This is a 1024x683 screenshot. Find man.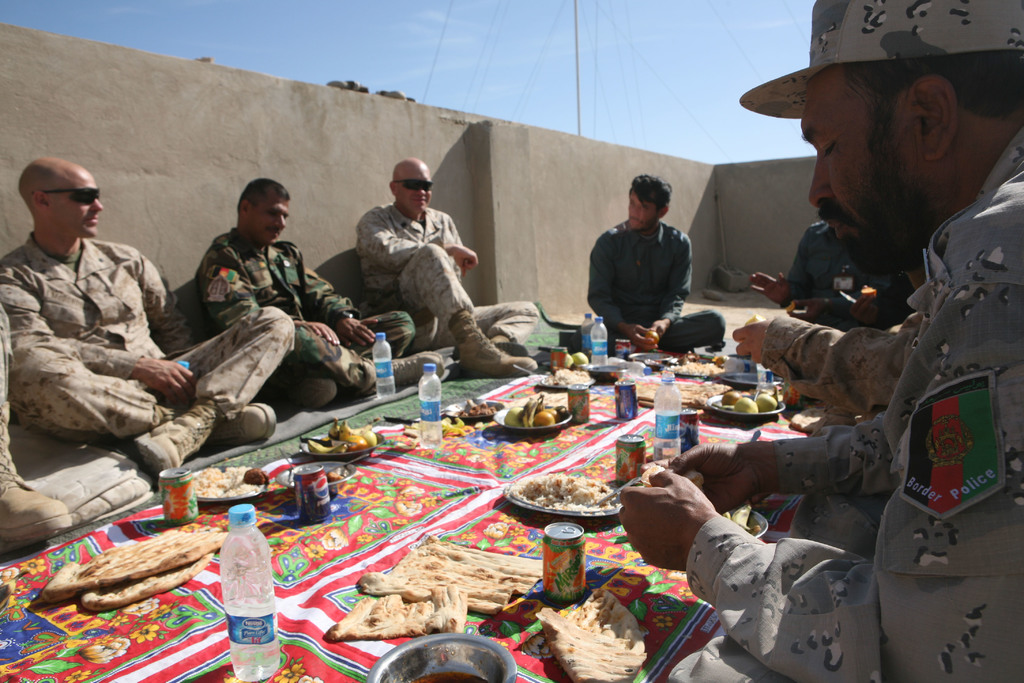
Bounding box: crop(729, 276, 939, 436).
